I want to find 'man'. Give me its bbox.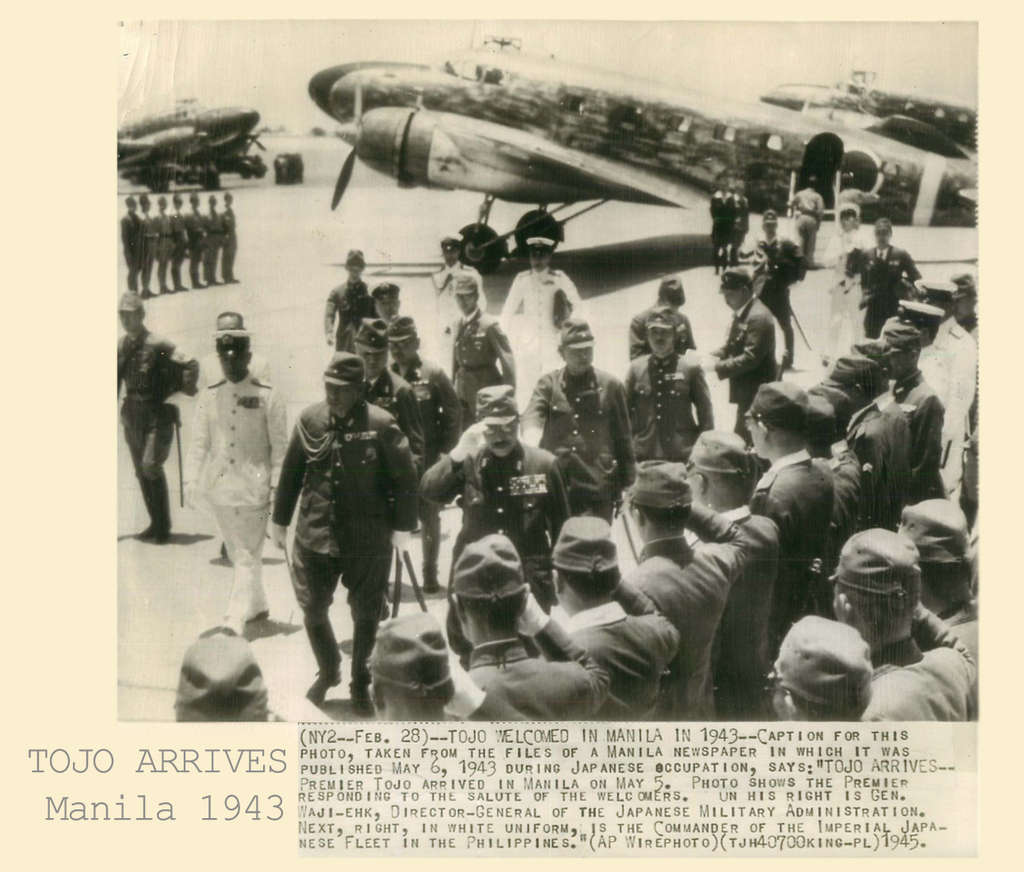
(762,609,874,733).
